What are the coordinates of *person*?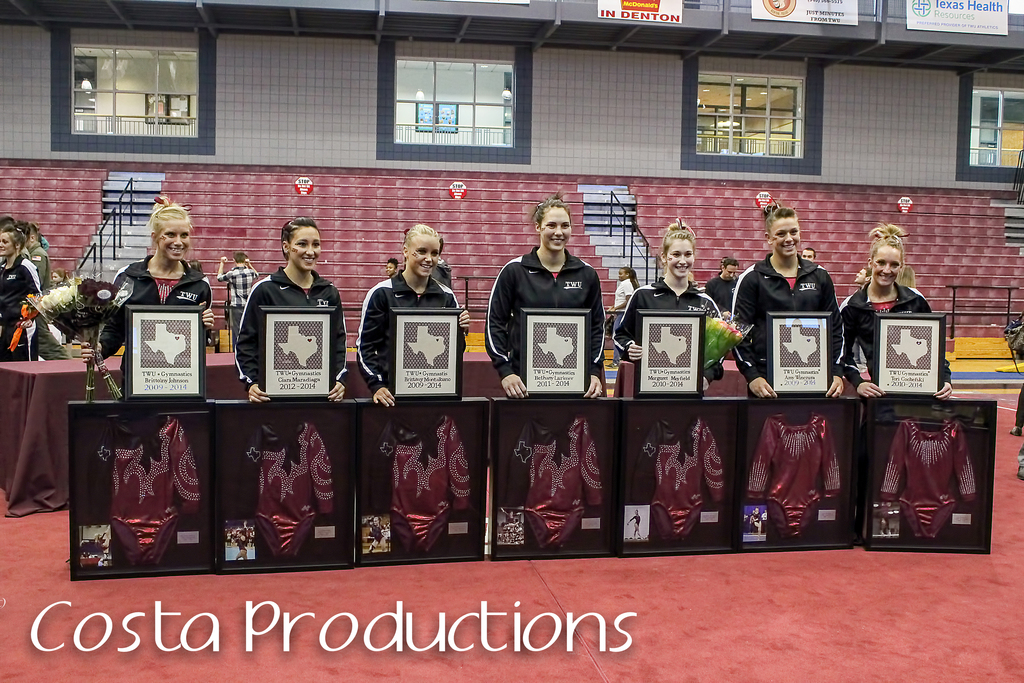
{"left": 0, "top": 229, "right": 42, "bottom": 359}.
